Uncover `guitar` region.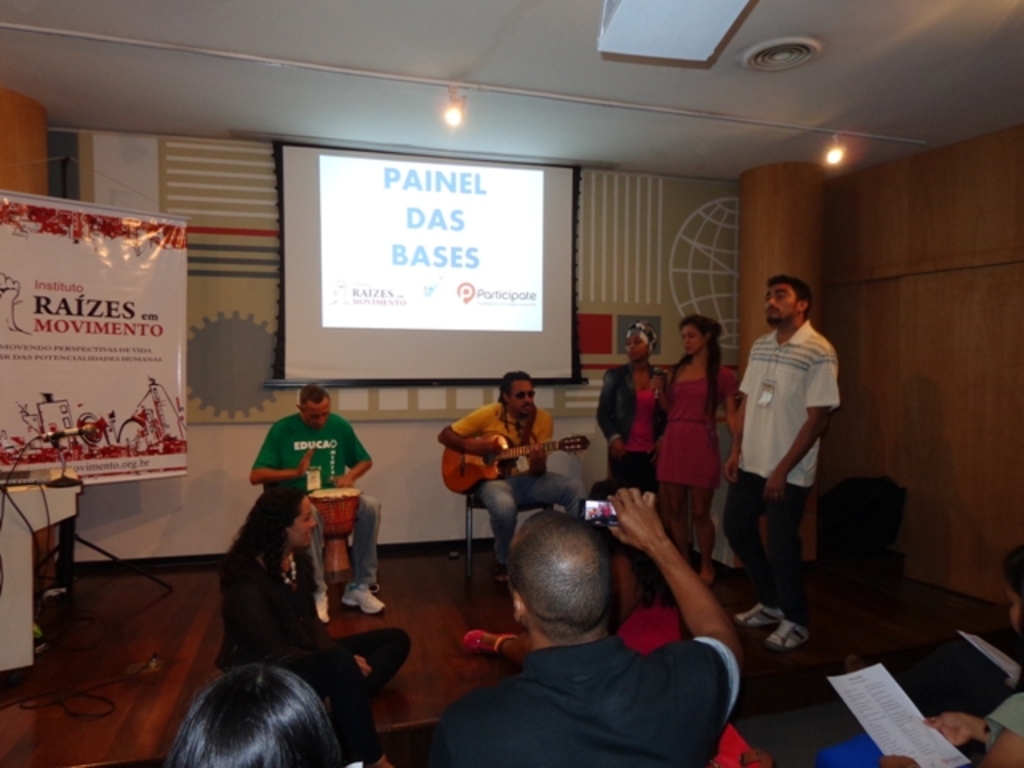
Uncovered: box(442, 430, 589, 499).
